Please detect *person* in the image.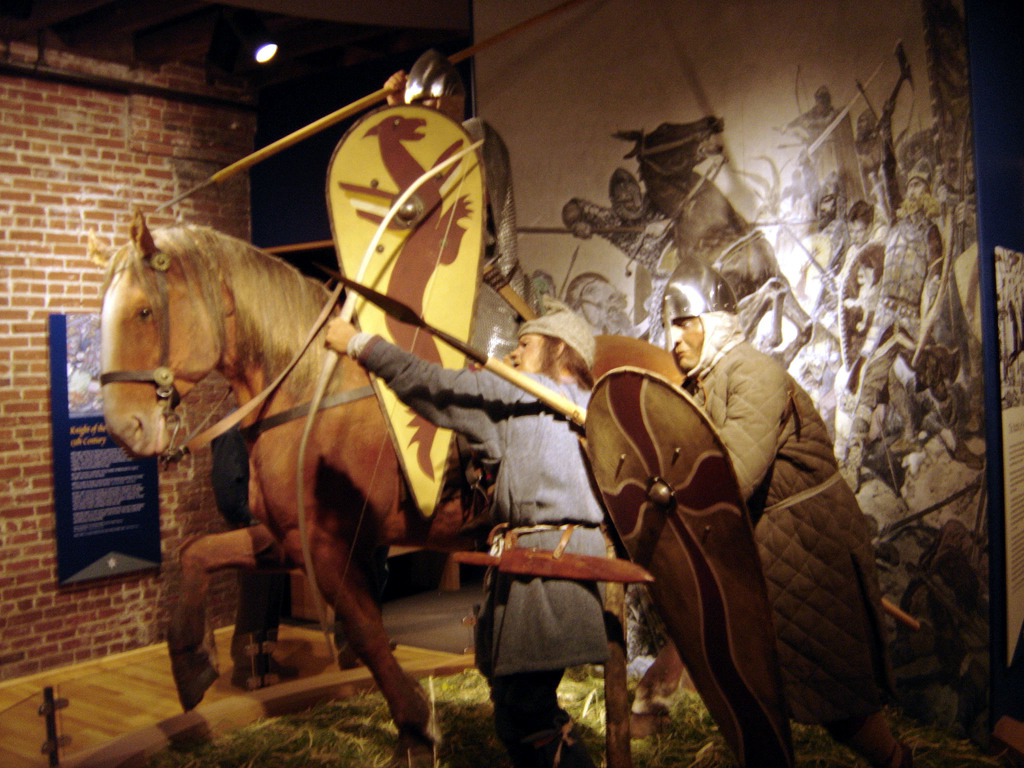
(328,287,689,765).
